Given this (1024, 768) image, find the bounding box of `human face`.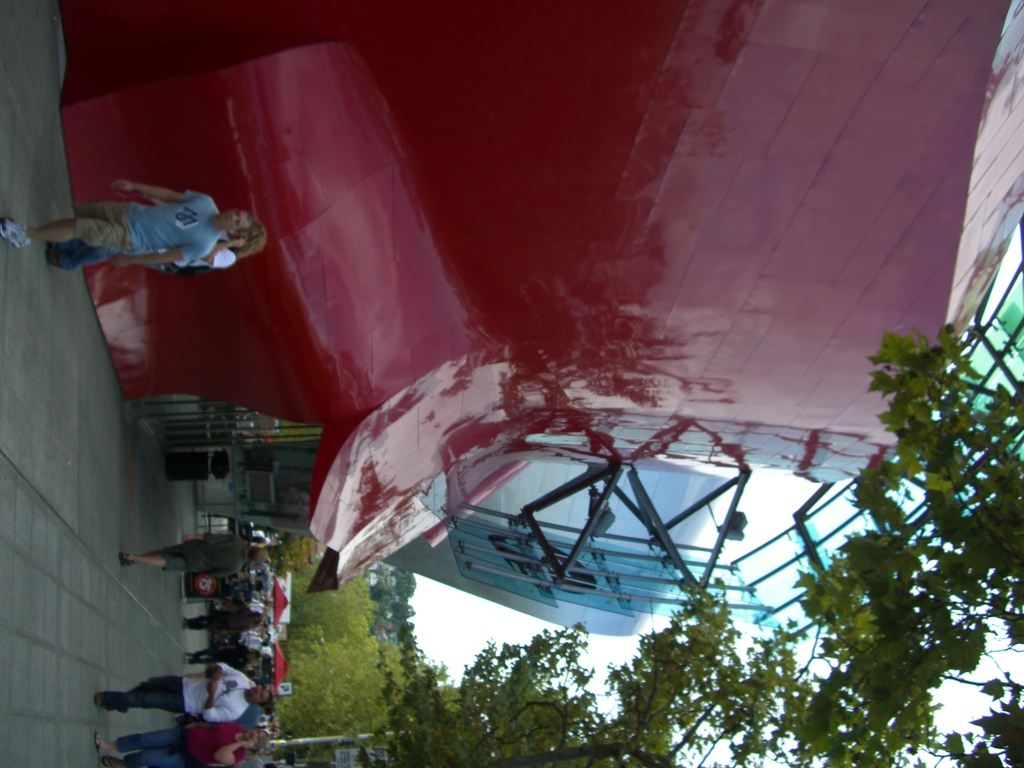
rect(219, 213, 246, 228).
